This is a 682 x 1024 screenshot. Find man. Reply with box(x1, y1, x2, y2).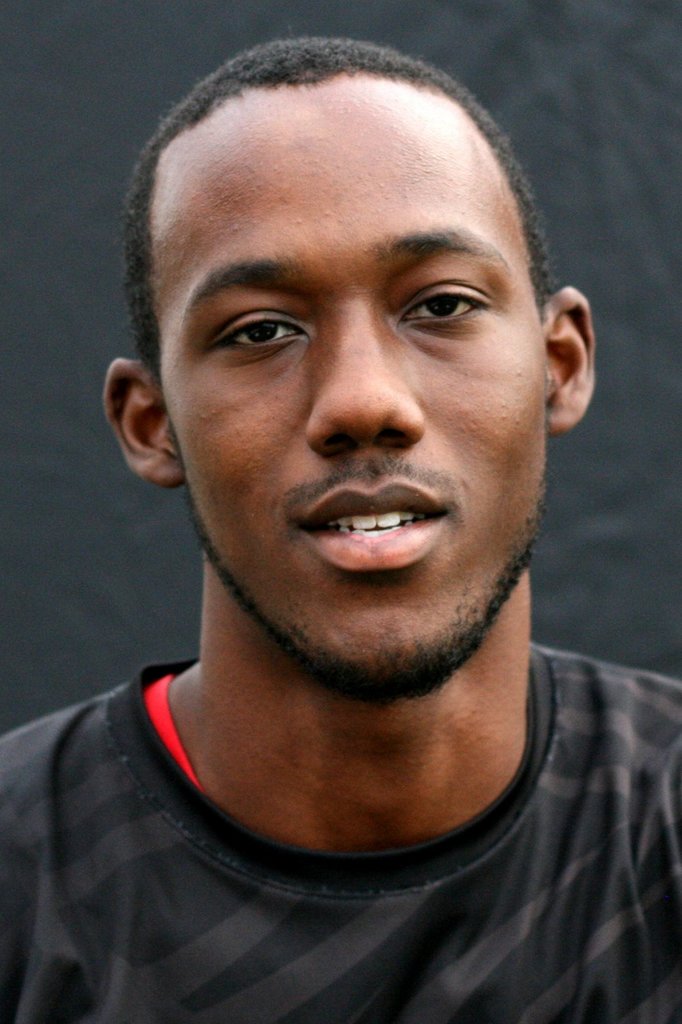
box(11, 0, 681, 1013).
